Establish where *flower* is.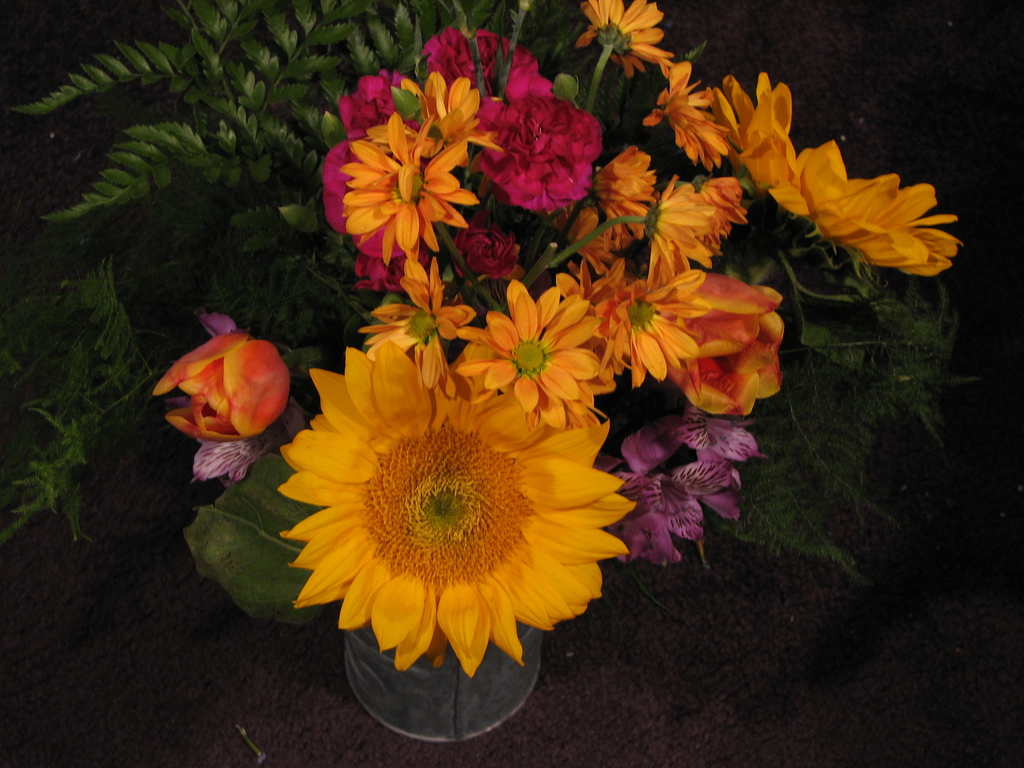
Established at <box>575,0,671,85</box>.
